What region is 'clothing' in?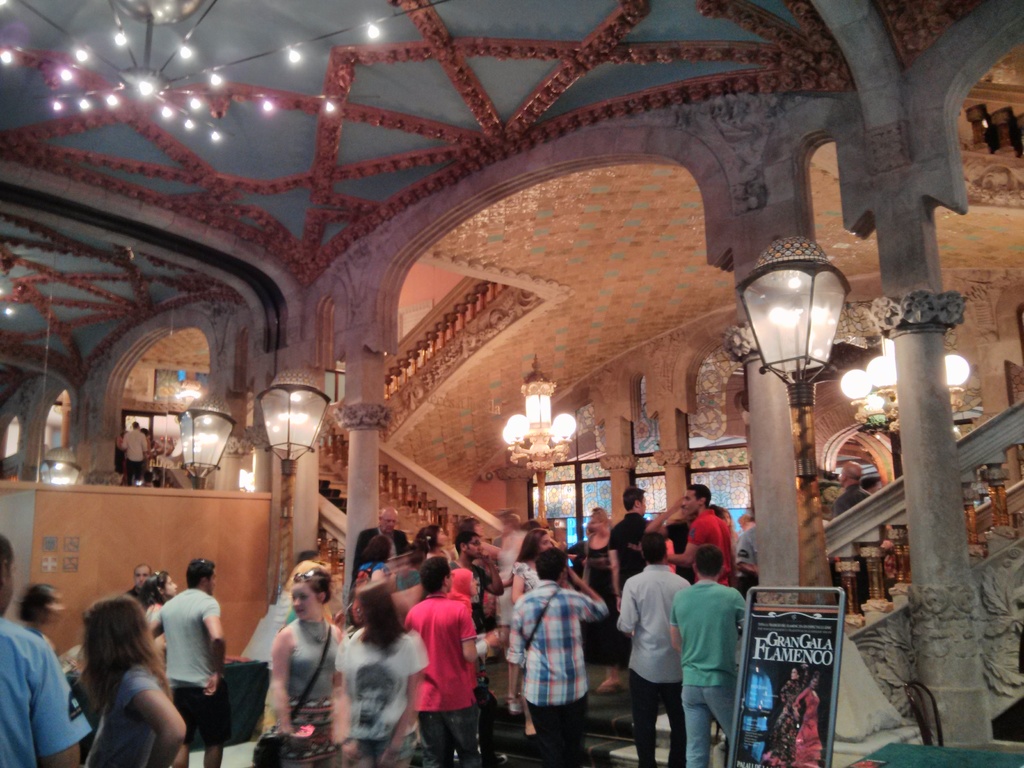
box(453, 561, 485, 626).
